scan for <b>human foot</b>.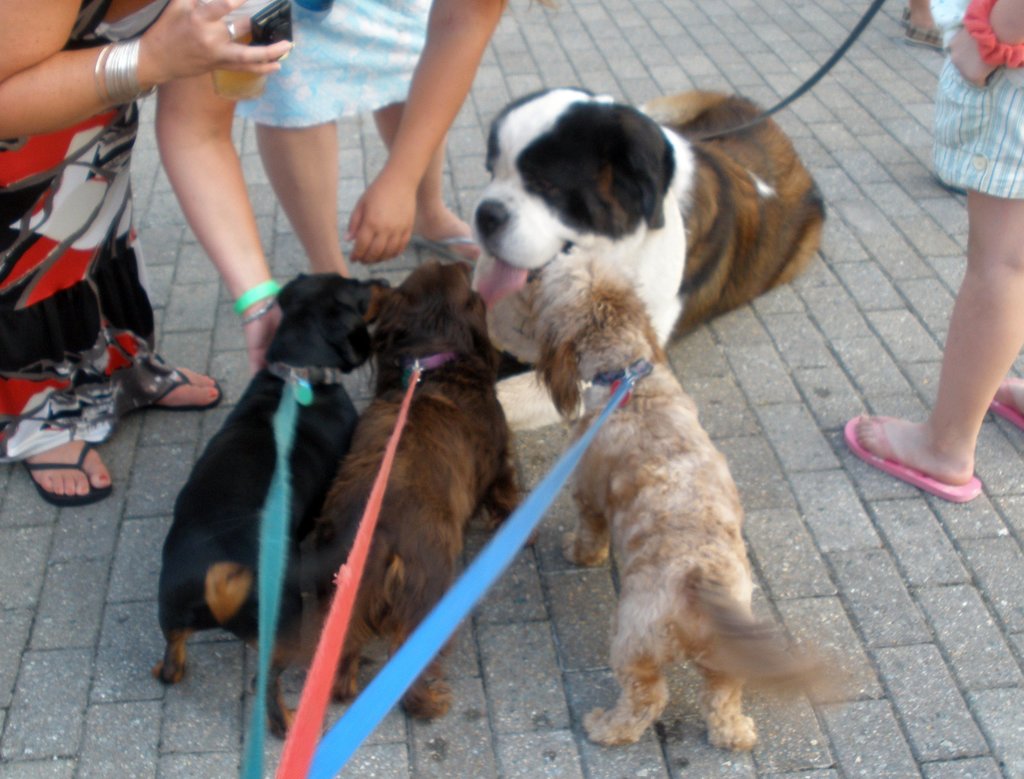
Scan result: [411,209,491,262].
